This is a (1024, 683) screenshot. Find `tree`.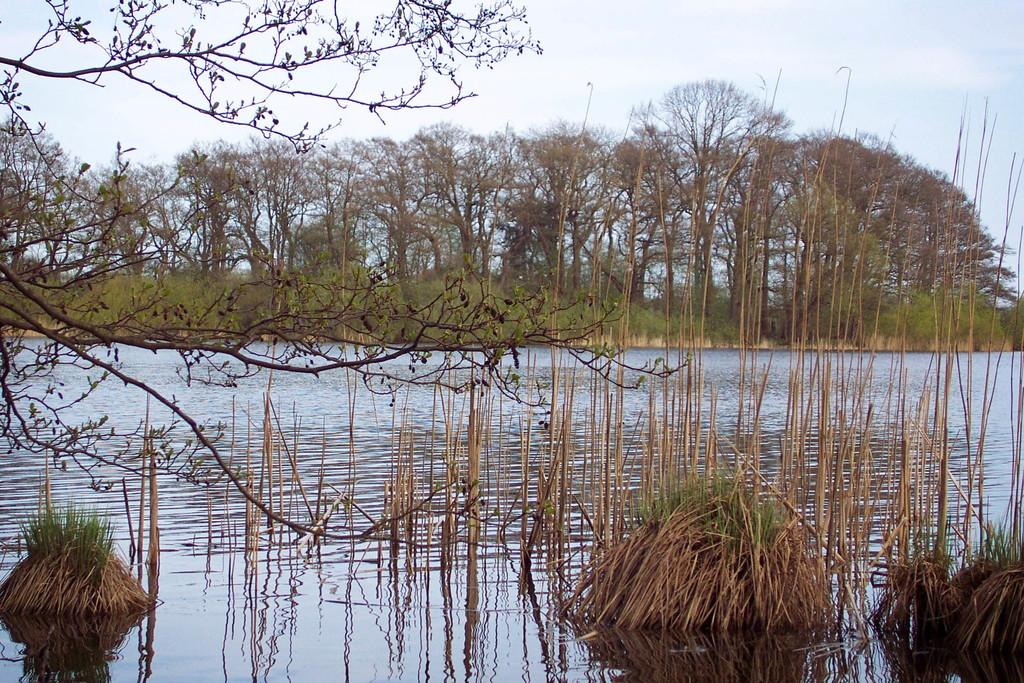
Bounding box: (0, 0, 675, 545).
